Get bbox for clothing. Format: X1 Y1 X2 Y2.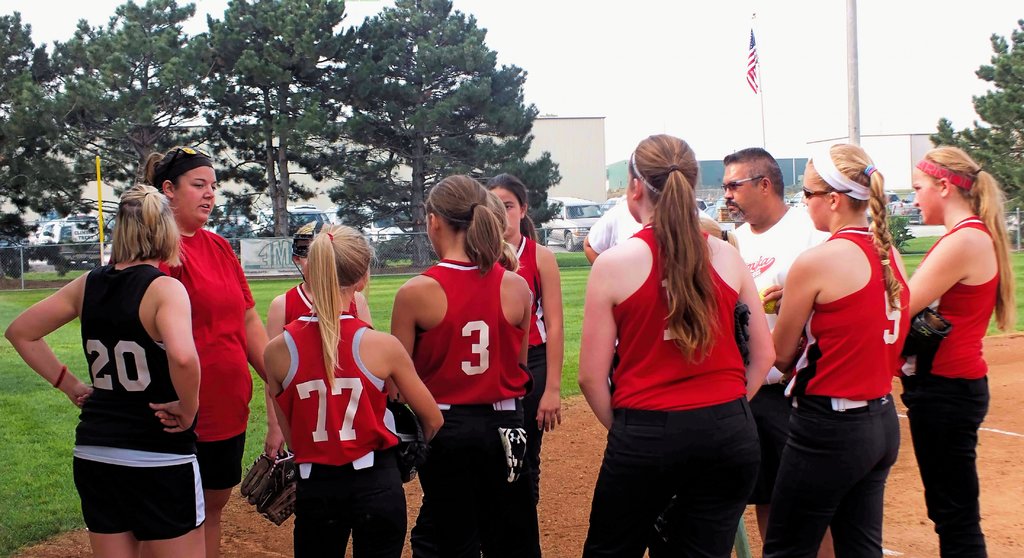
728 206 829 505.
